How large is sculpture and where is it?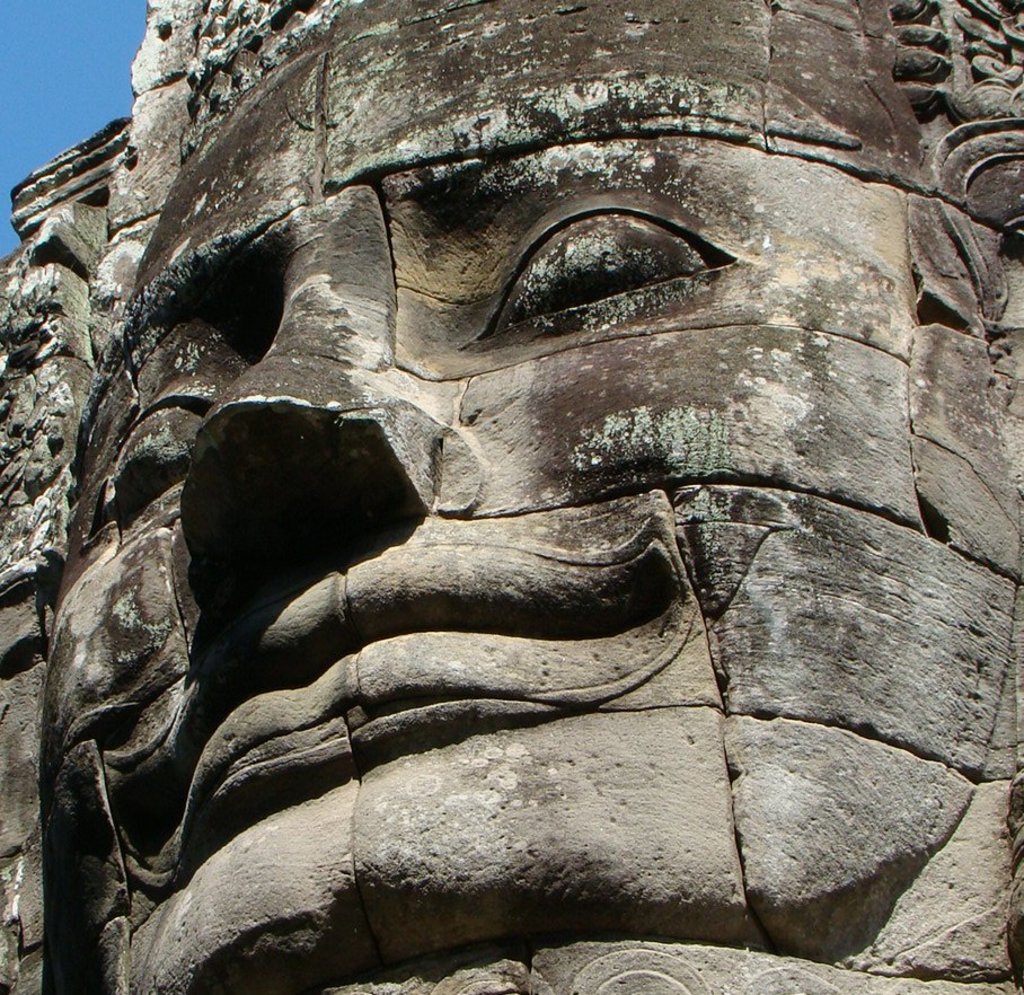
Bounding box: pyautogui.locateOnScreen(5, 0, 1017, 994).
